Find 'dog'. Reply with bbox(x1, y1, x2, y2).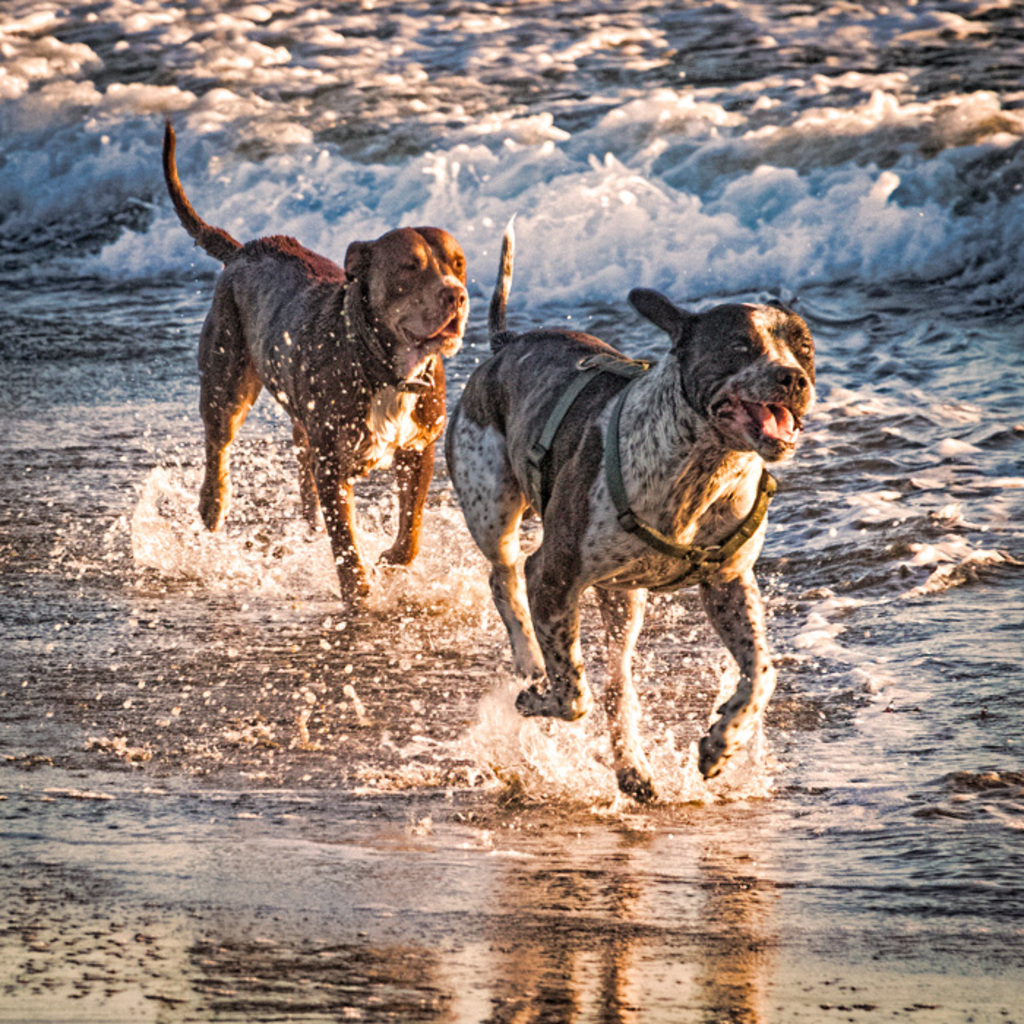
bbox(443, 208, 816, 802).
